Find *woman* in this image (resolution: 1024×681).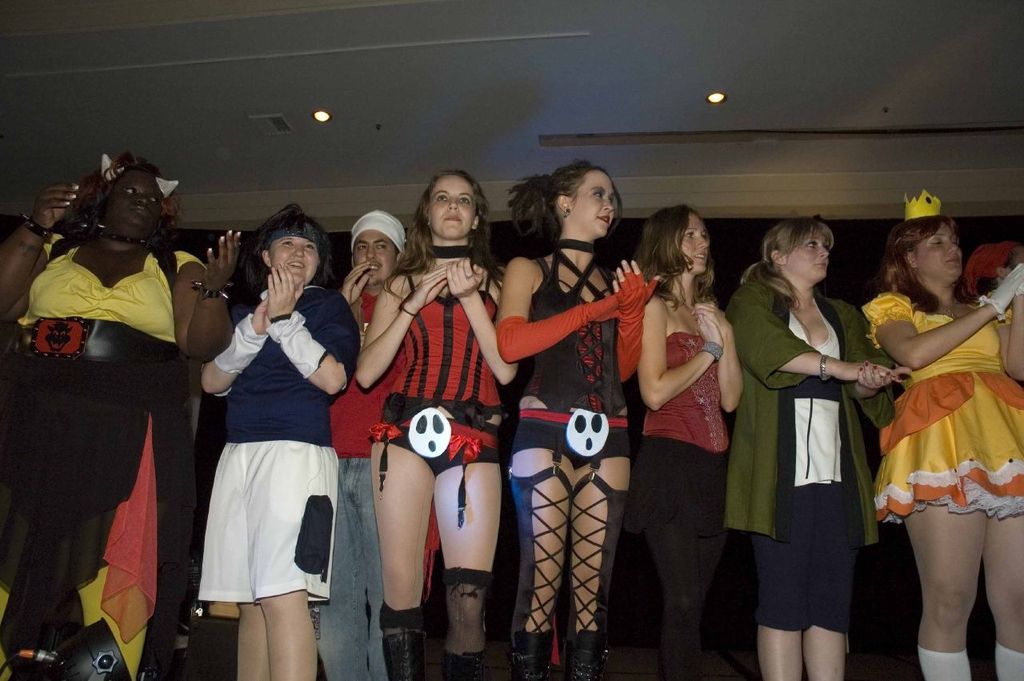
locate(354, 170, 522, 680).
